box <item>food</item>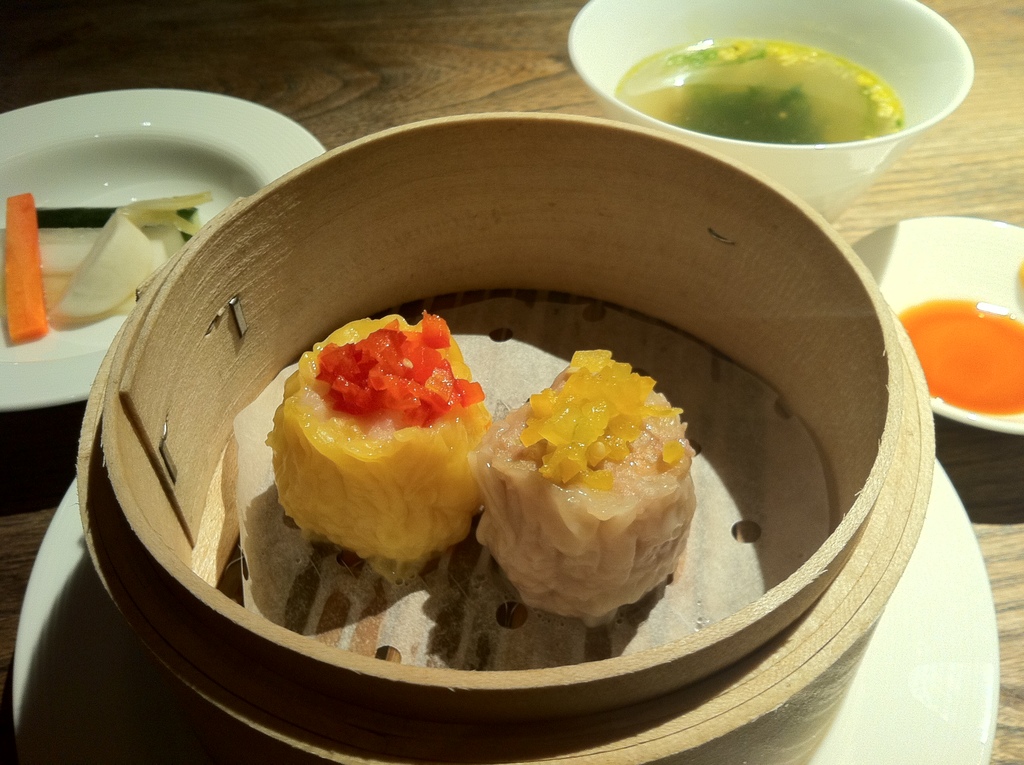
x1=616, y1=38, x2=909, y2=151
